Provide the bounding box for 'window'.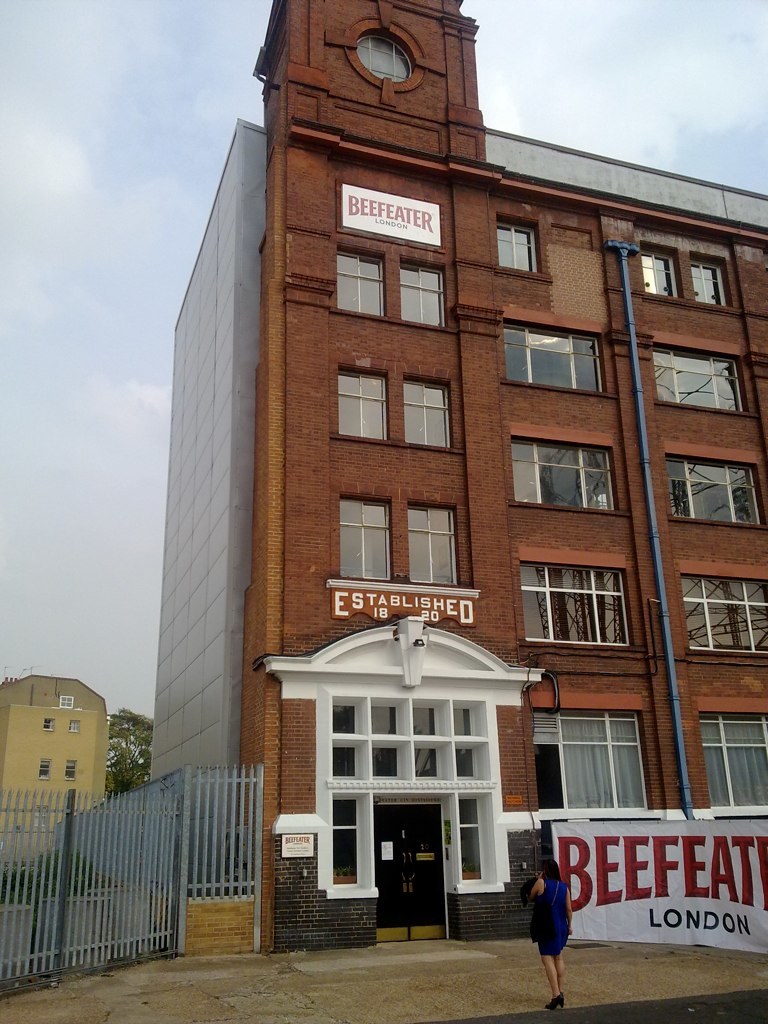
detection(341, 368, 380, 445).
